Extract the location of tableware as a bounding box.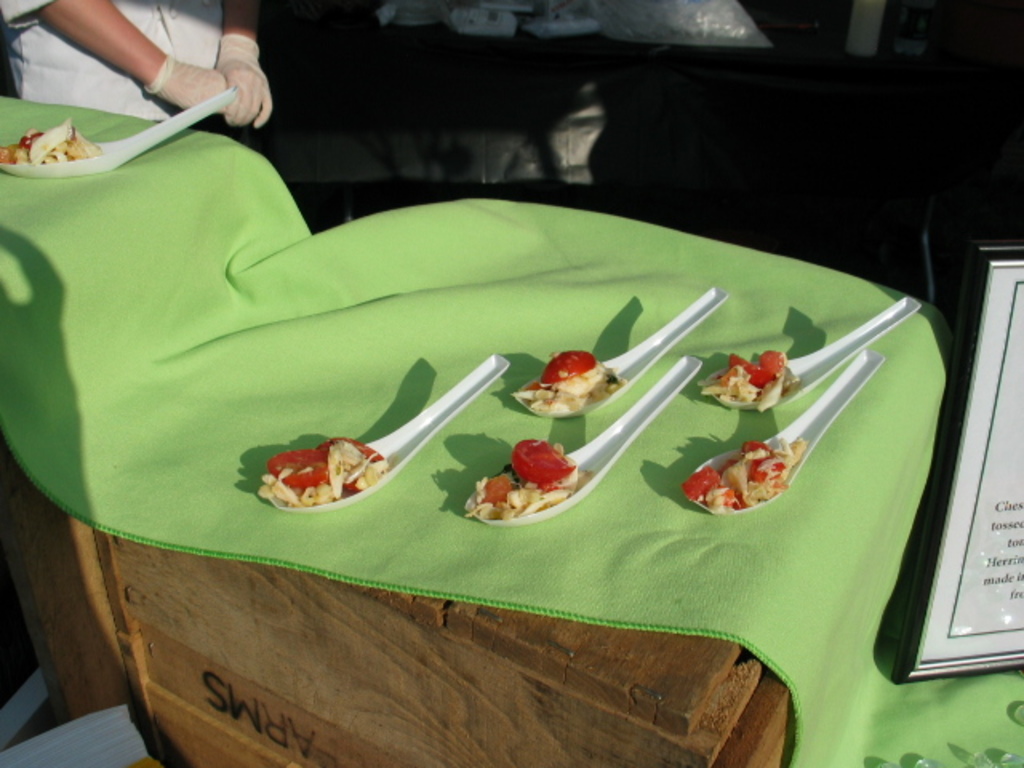
(x1=0, y1=82, x2=237, y2=178).
